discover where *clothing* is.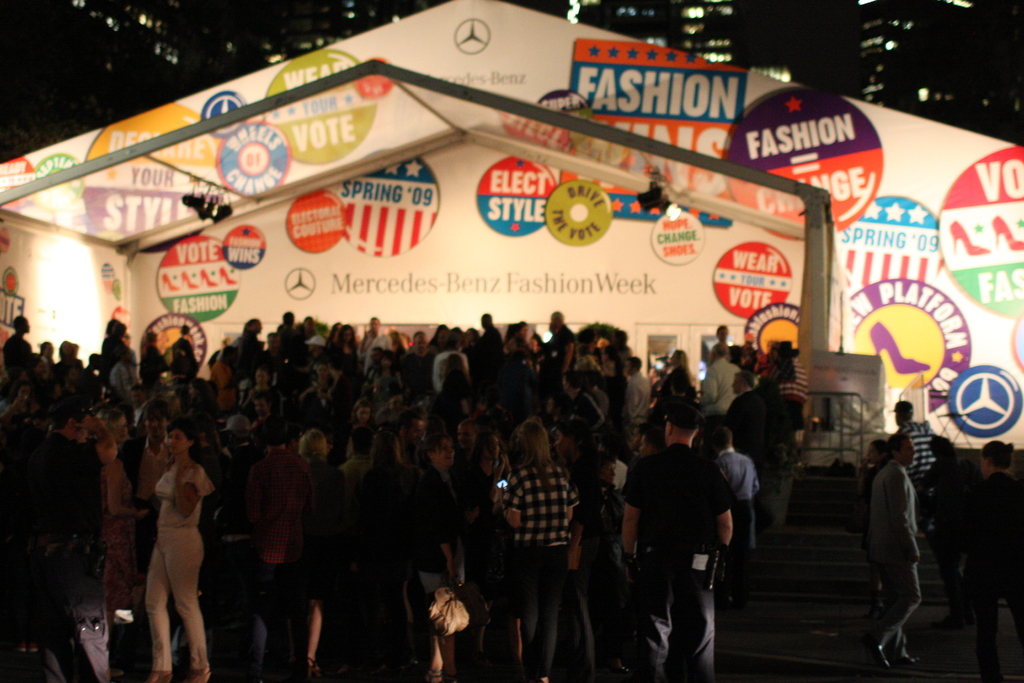
Discovered at crop(624, 370, 650, 421).
